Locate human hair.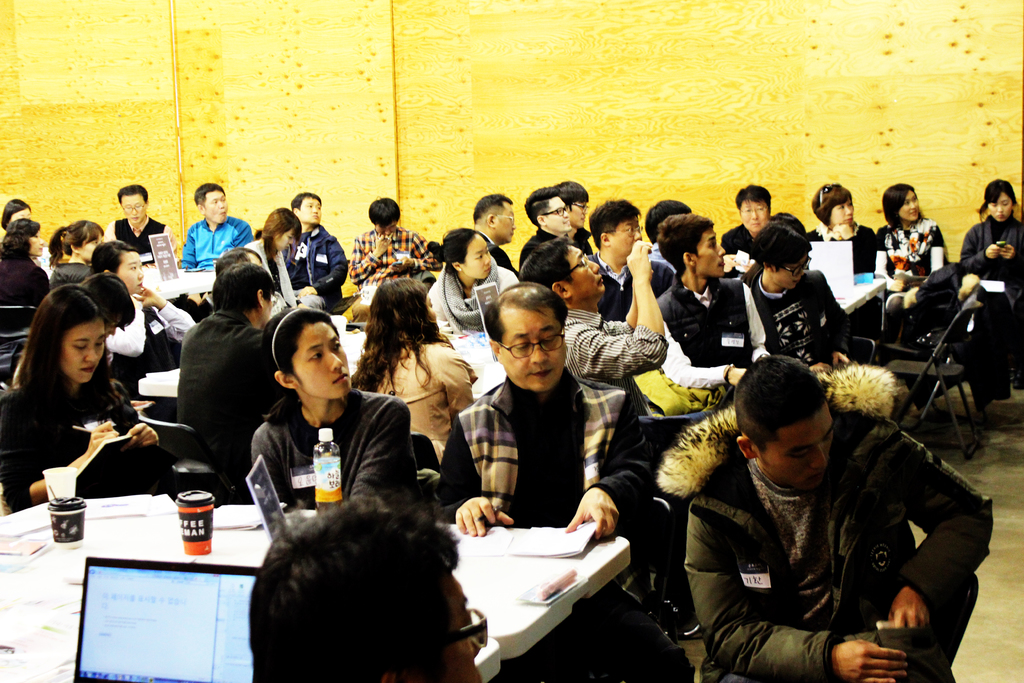
Bounding box: left=93, top=239, right=129, bottom=277.
